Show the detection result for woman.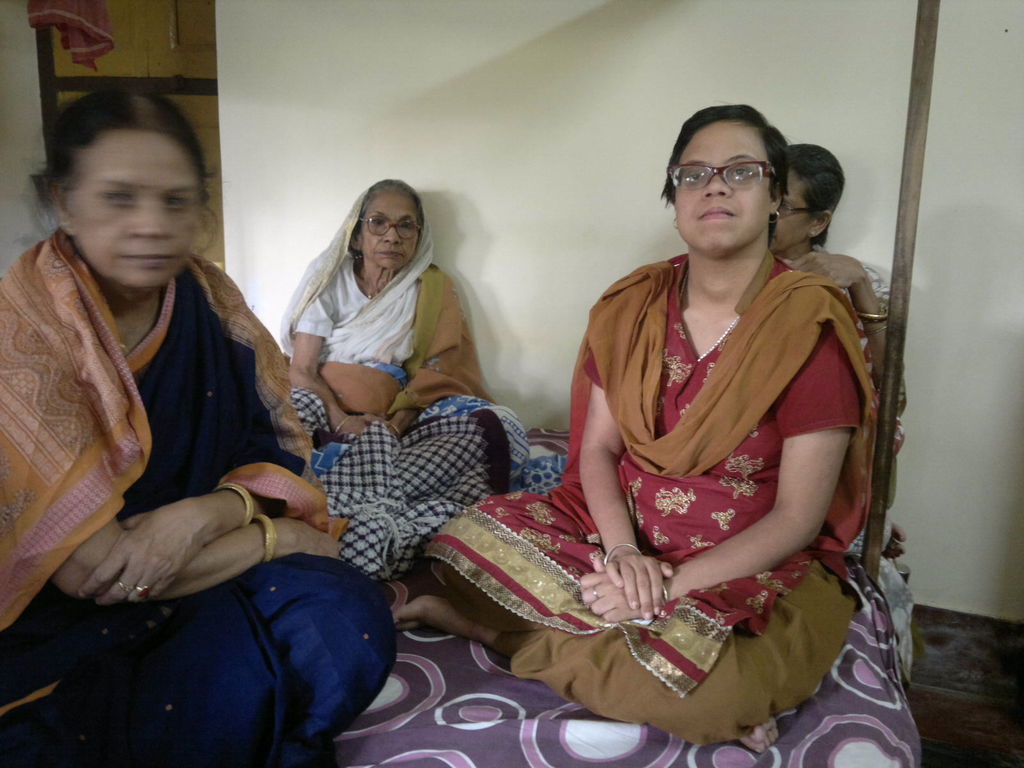
l=448, t=143, r=876, b=767.
